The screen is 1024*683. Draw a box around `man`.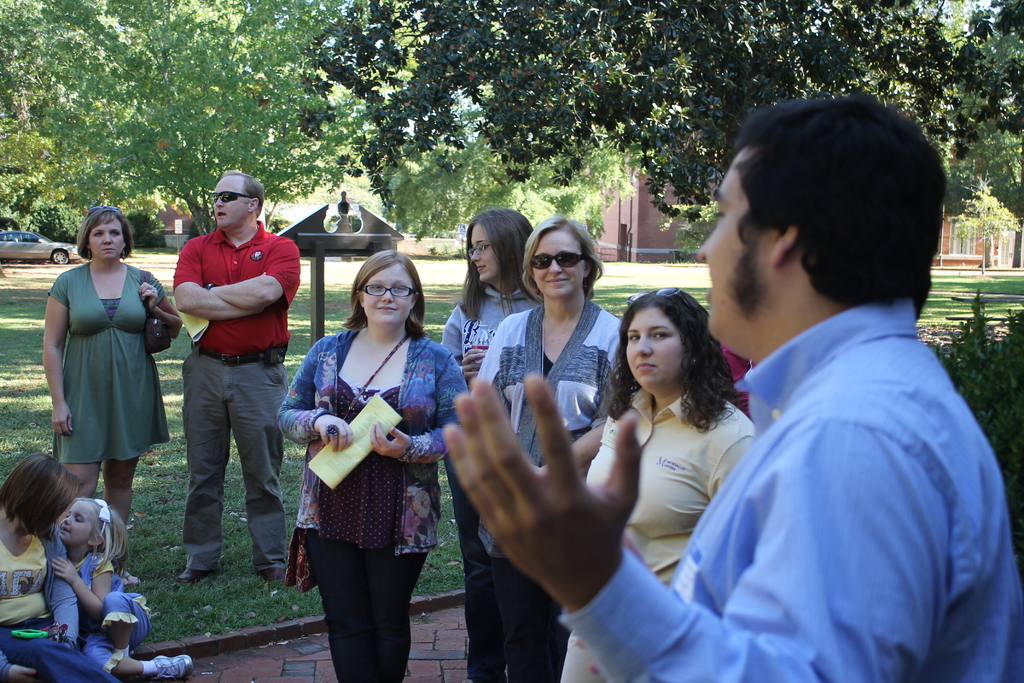
box=[173, 168, 304, 585].
